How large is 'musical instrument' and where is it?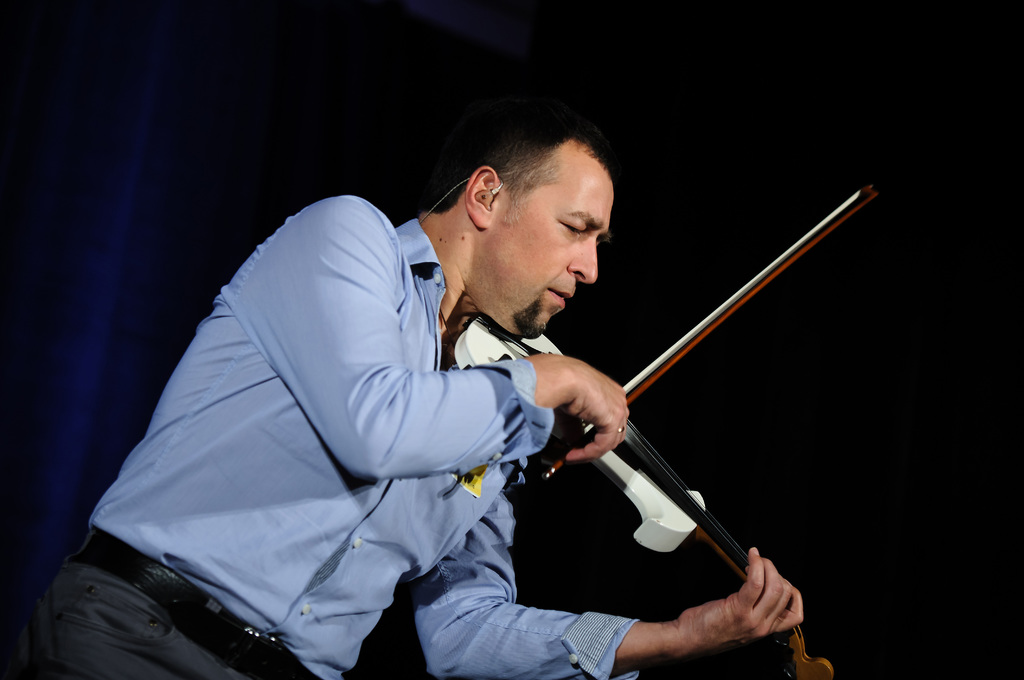
Bounding box: x1=396 y1=174 x2=828 y2=624.
